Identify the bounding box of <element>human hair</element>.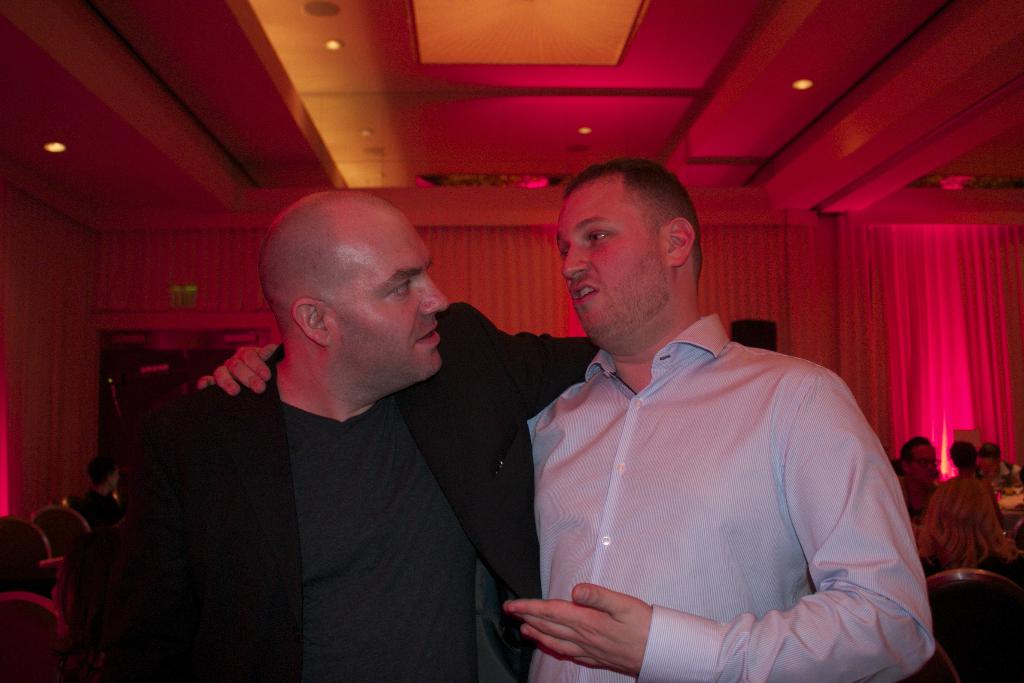
pyautogui.locateOnScreen(916, 473, 1017, 568).
